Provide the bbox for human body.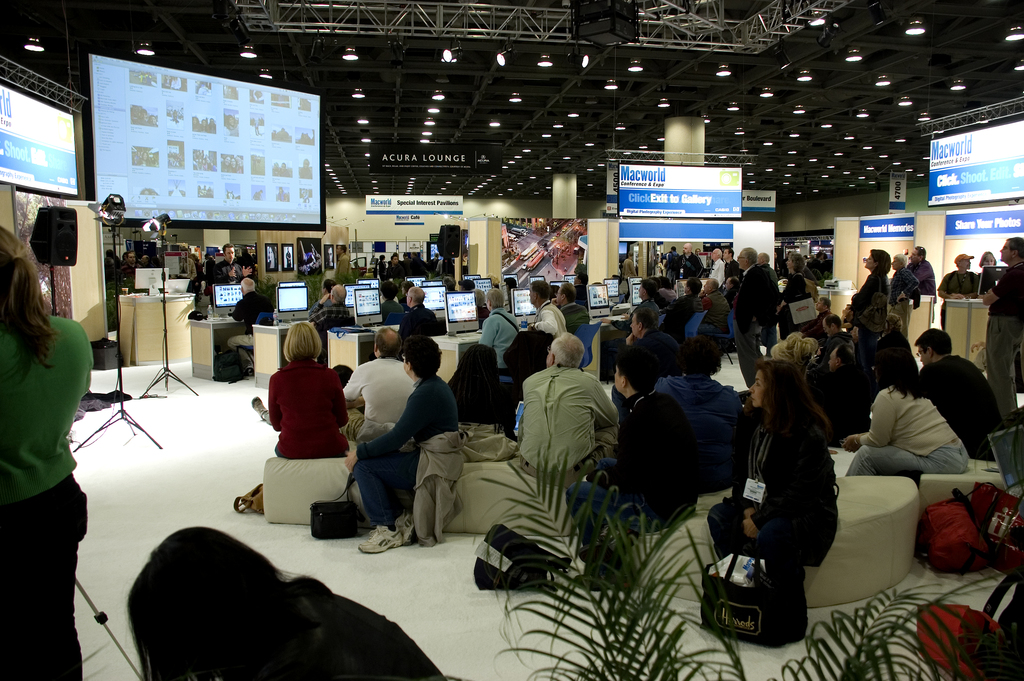
(335,241,346,275).
